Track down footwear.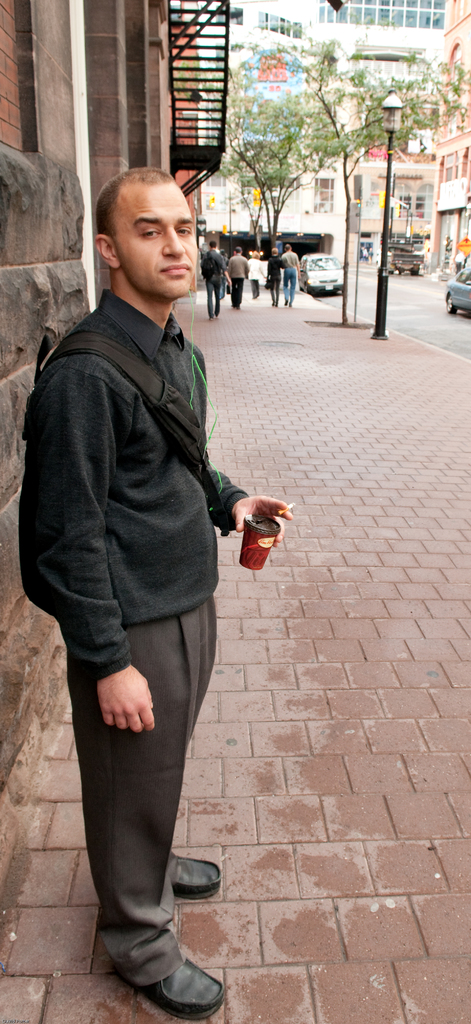
Tracked to bbox=(237, 305, 237, 305).
